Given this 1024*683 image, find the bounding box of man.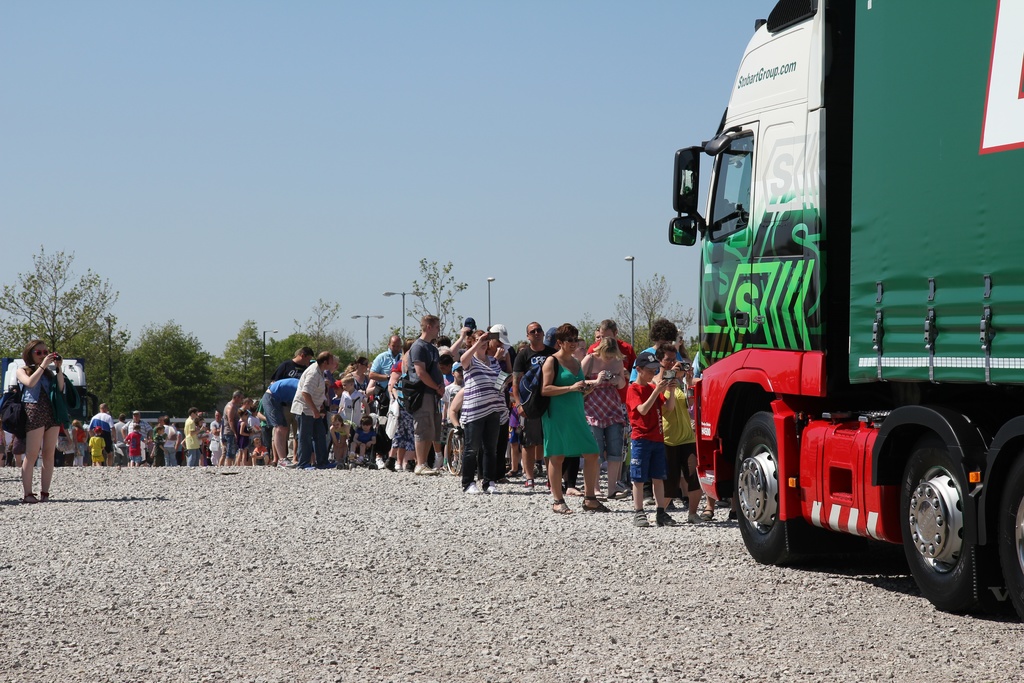
<region>408, 315, 445, 476</region>.
